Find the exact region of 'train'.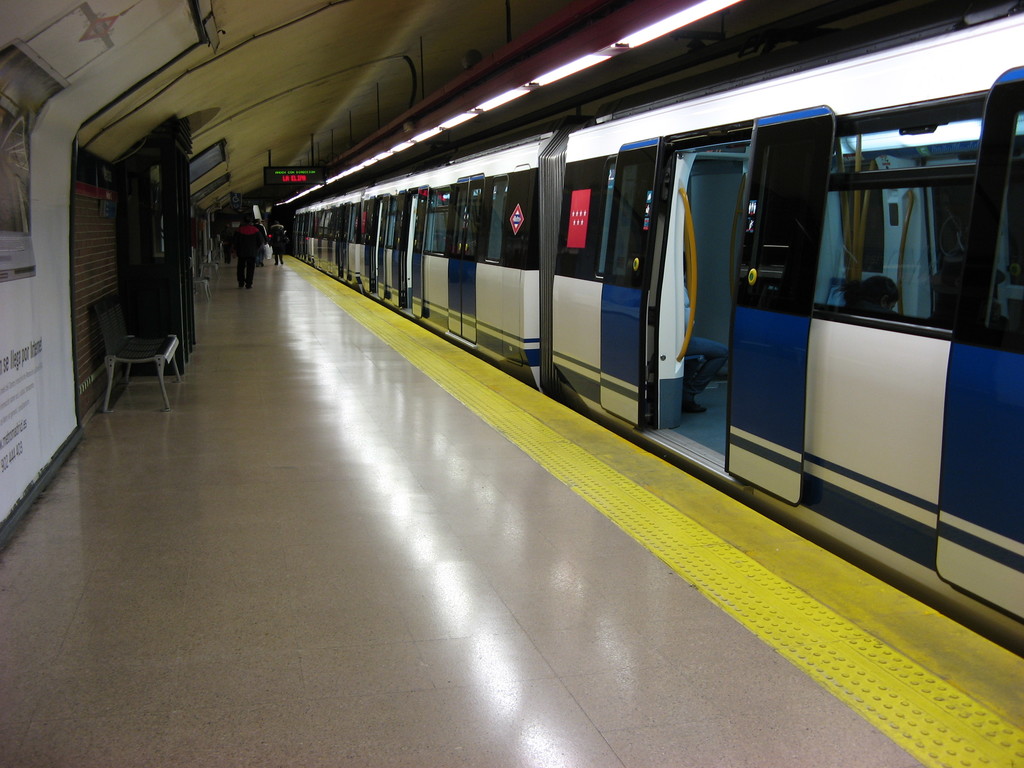
Exact region: select_region(277, 8, 1023, 659).
